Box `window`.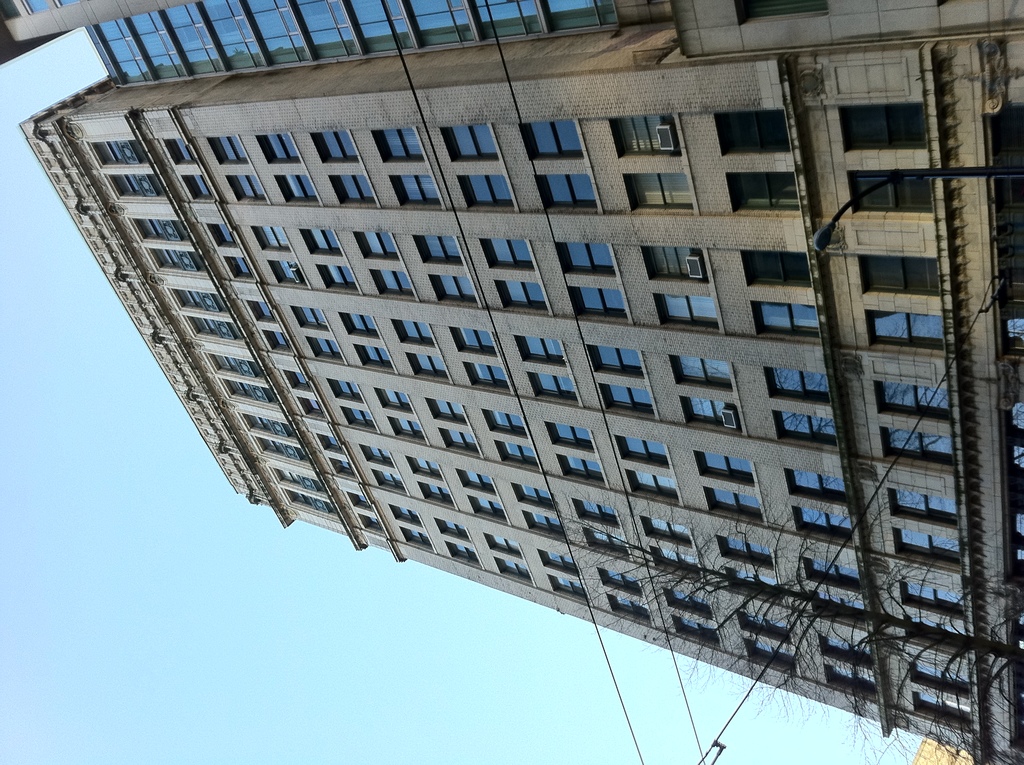
x1=770, y1=408, x2=837, y2=455.
